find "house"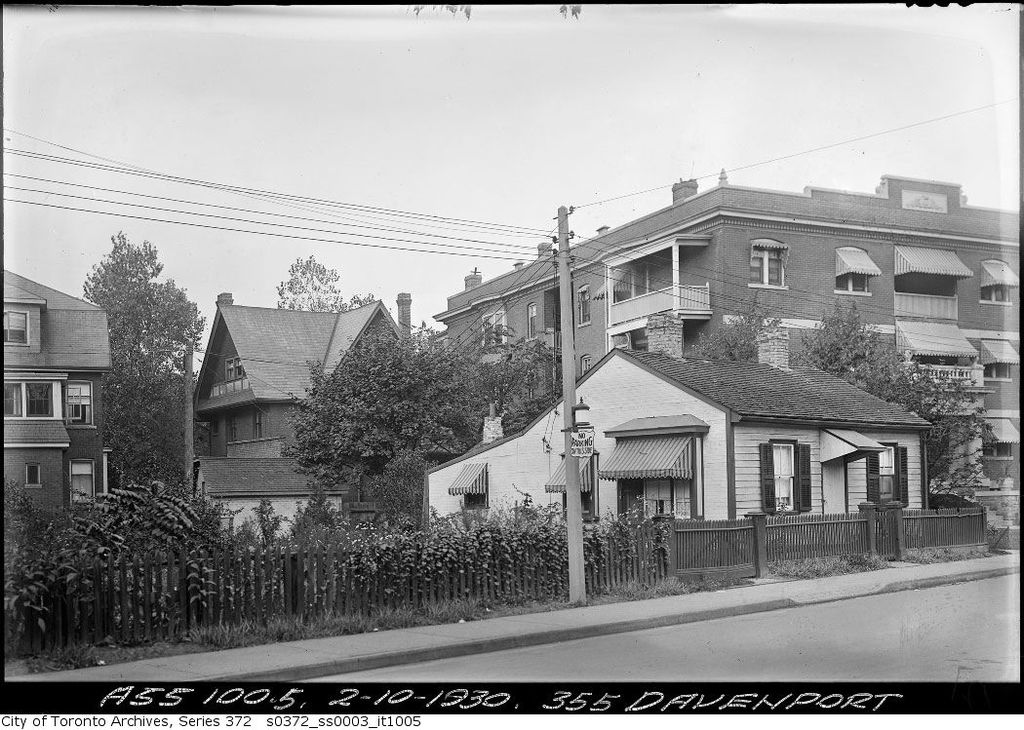
detection(417, 173, 1014, 542)
